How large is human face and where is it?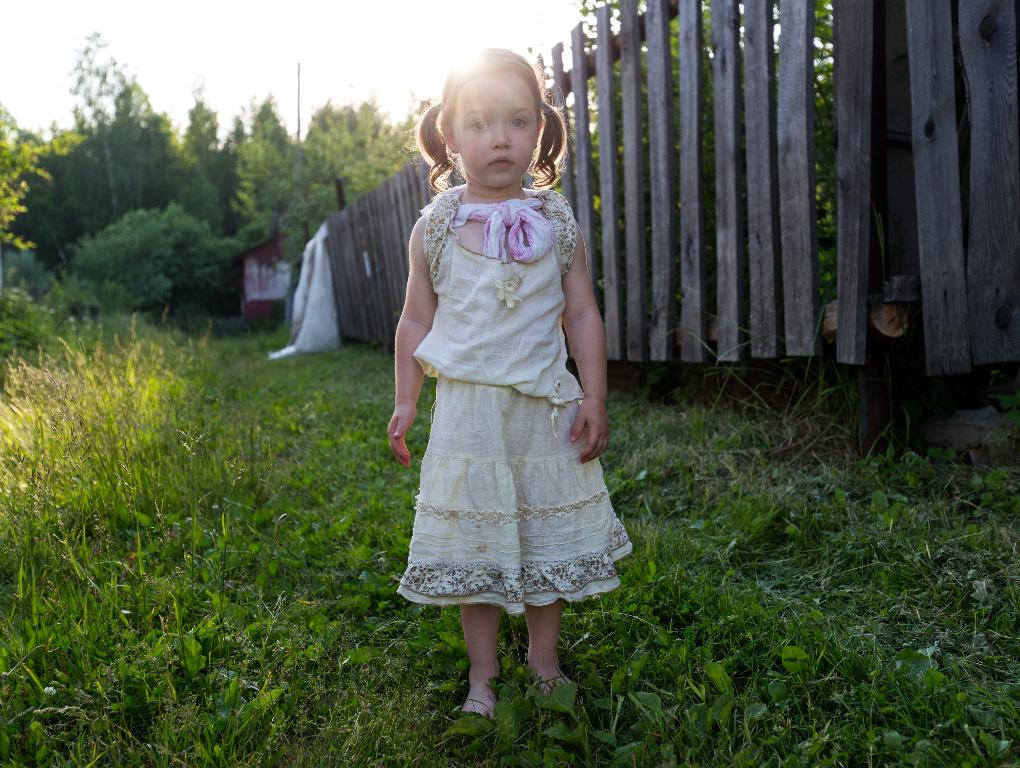
Bounding box: l=453, t=68, r=540, b=188.
